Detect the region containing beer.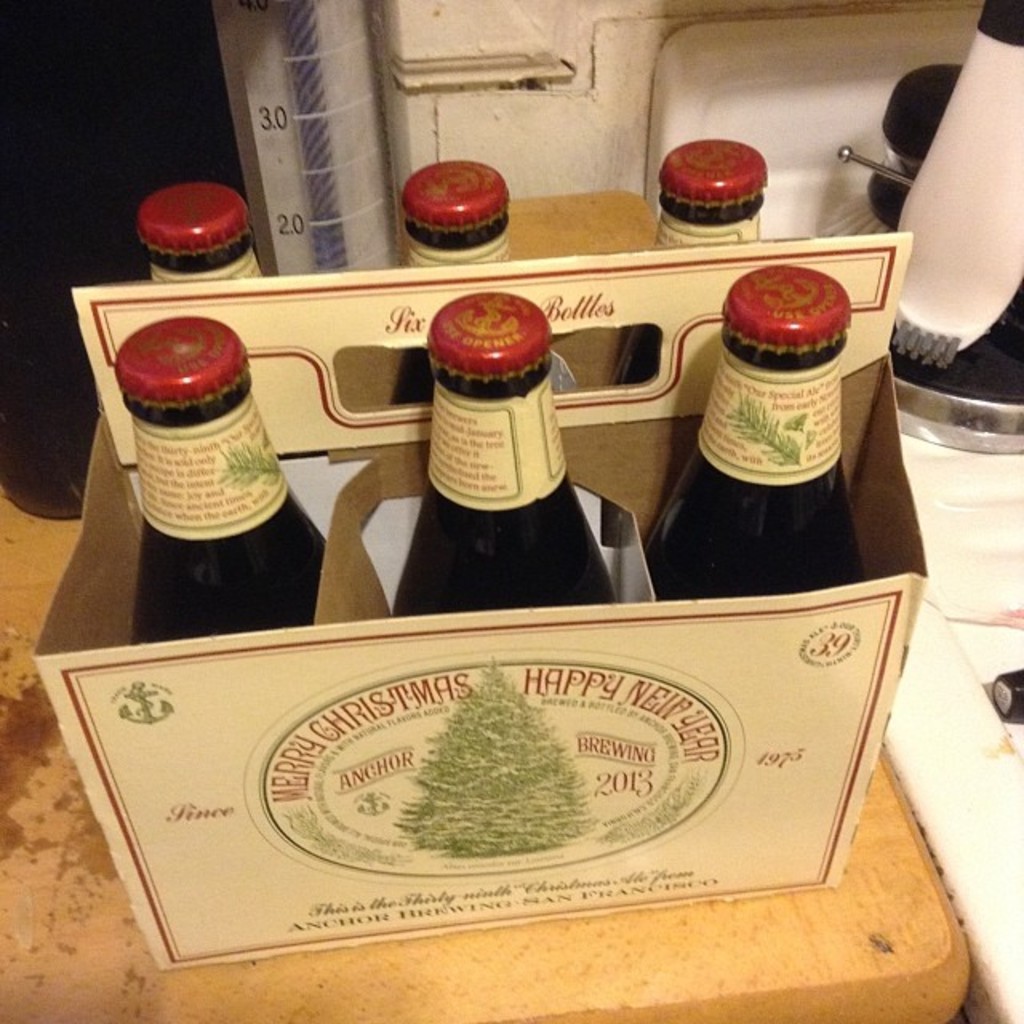
(390,154,542,320).
